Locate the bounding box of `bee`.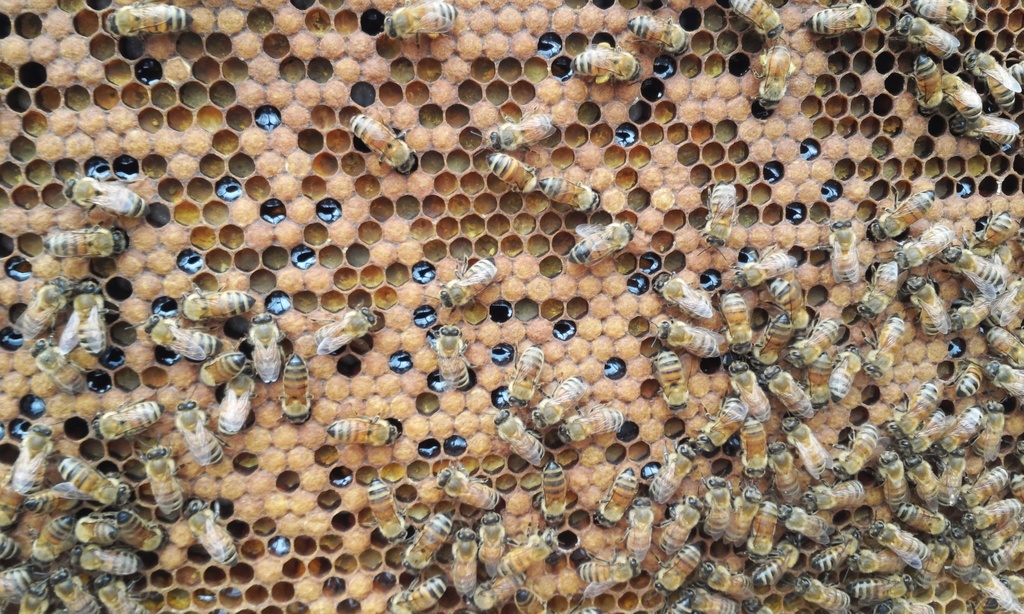
Bounding box: bbox=(948, 290, 998, 324).
